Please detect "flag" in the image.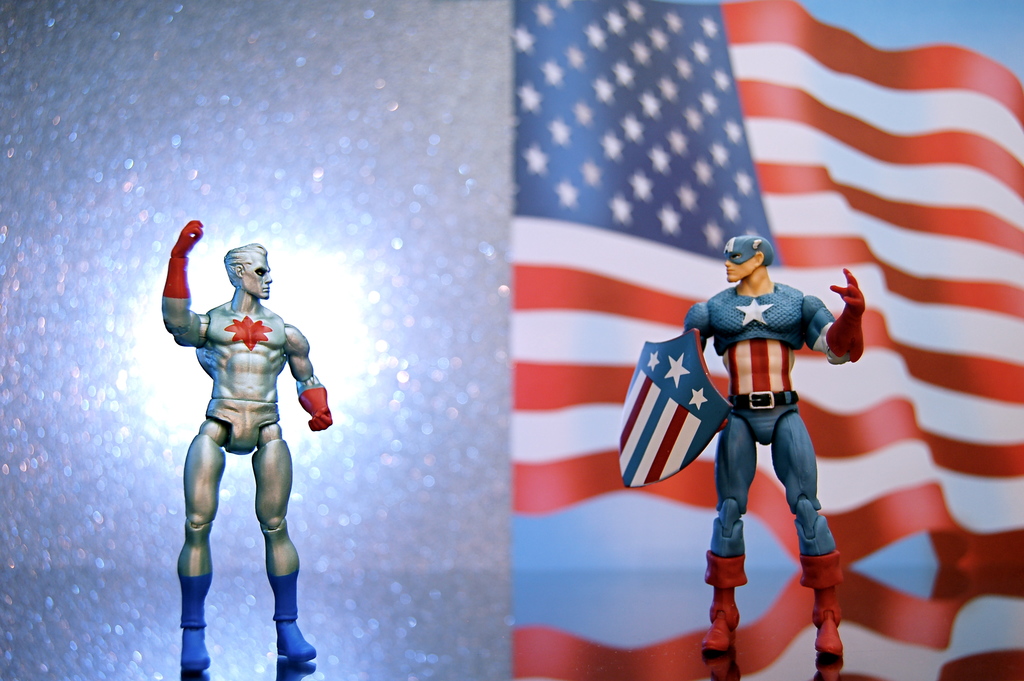
(left=509, top=0, right=1023, bottom=577).
